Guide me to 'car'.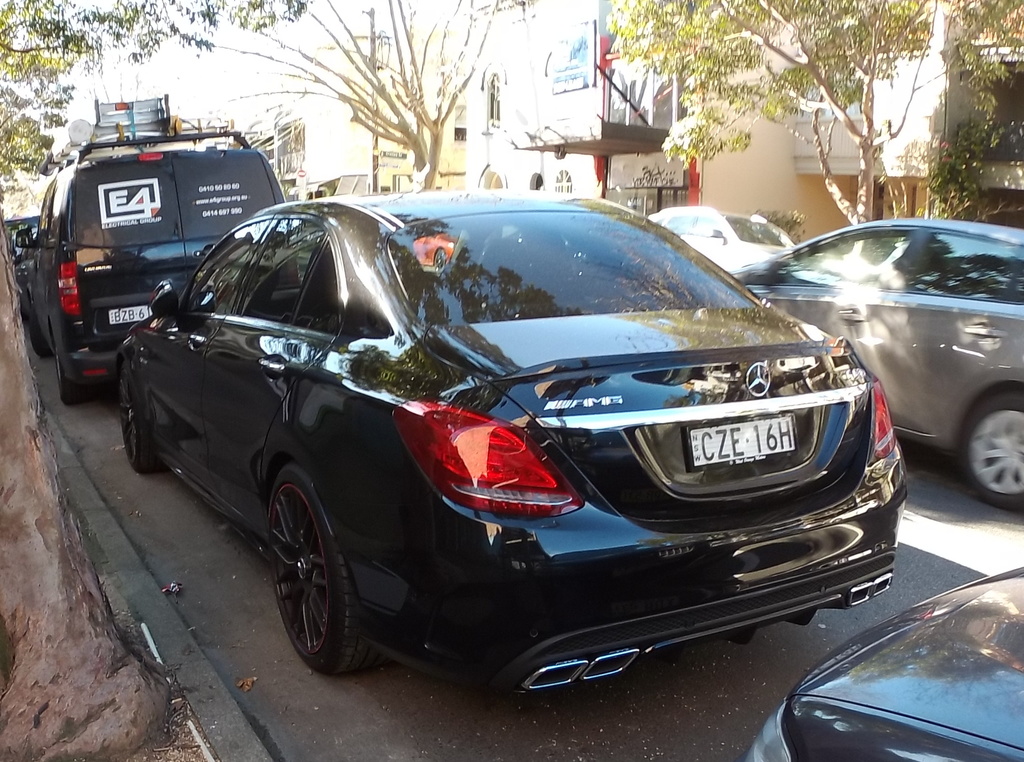
Guidance: <box>646,202,803,275</box>.
